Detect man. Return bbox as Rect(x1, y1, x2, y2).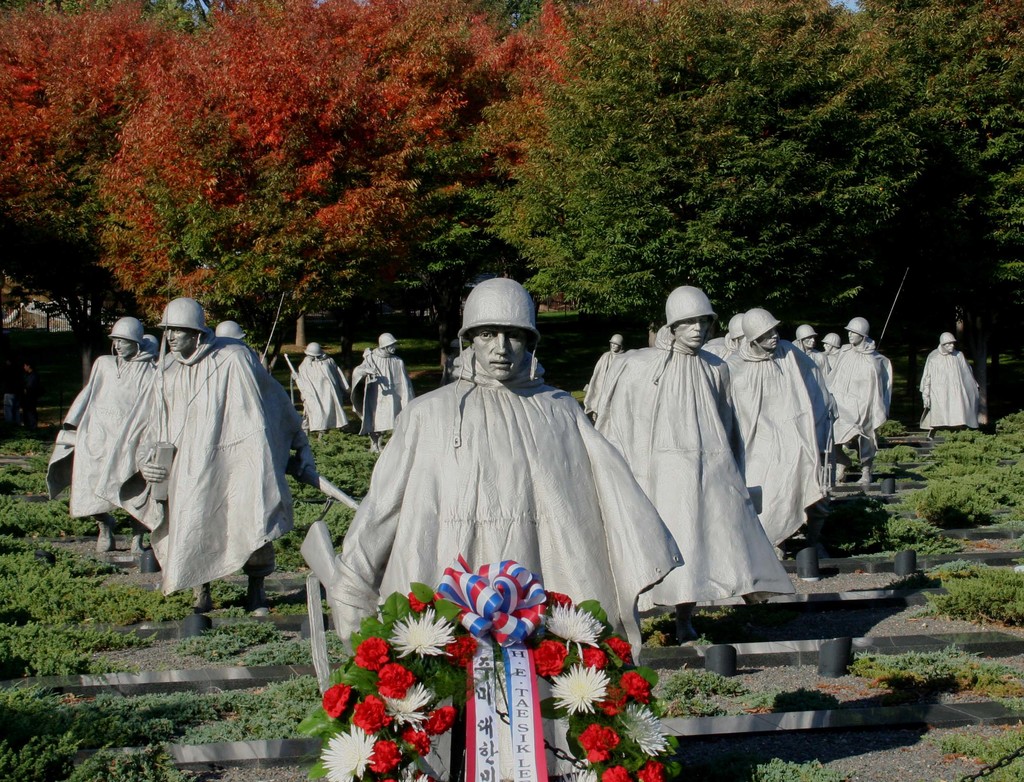
Rect(919, 332, 977, 430).
